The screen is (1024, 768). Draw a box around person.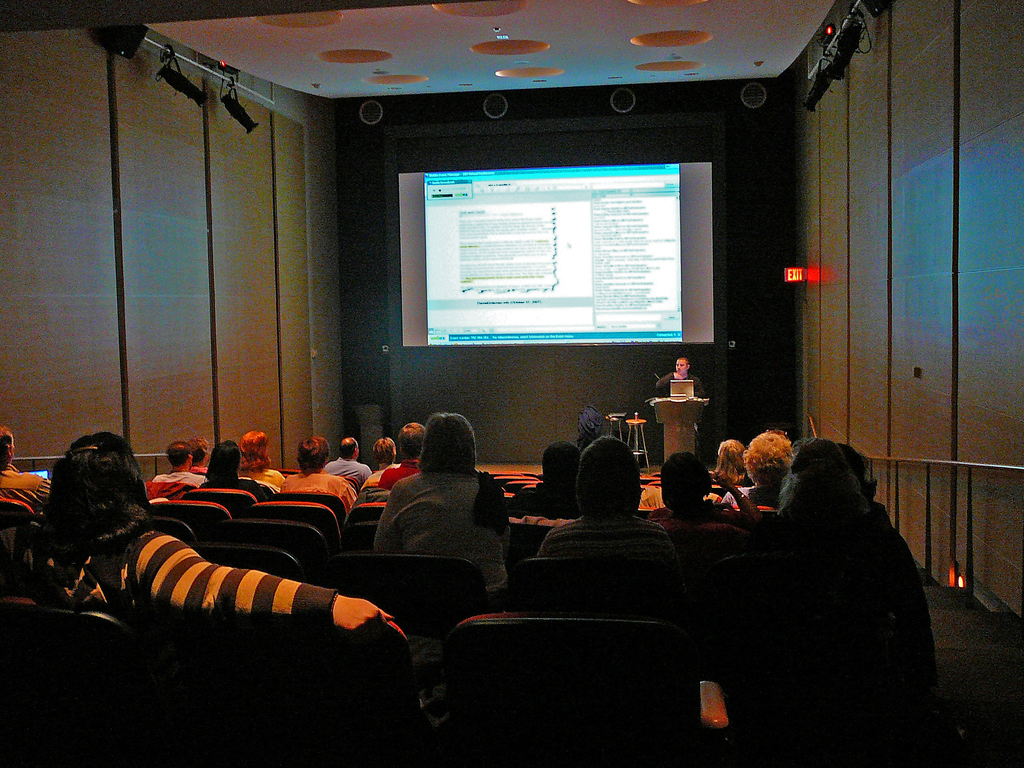
28 432 389 659.
